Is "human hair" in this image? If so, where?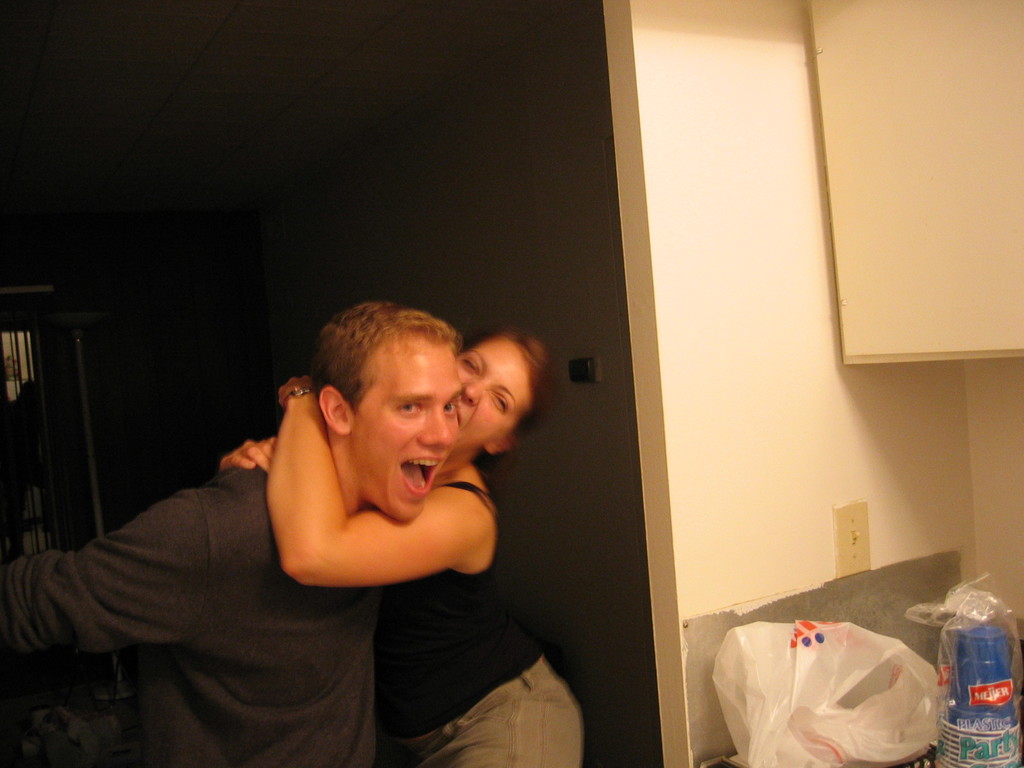
Yes, at <bbox>307, 308, 451, 431</bbox>.
